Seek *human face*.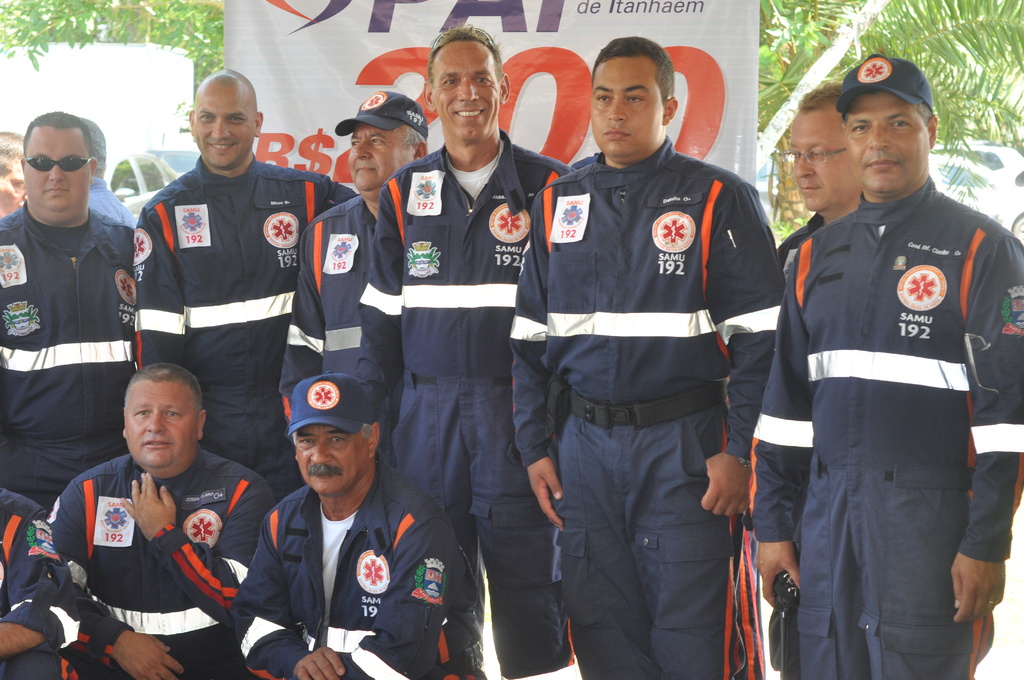
{"x1": 28, "y1": 118, "x2": 84, "y2": 204}.
